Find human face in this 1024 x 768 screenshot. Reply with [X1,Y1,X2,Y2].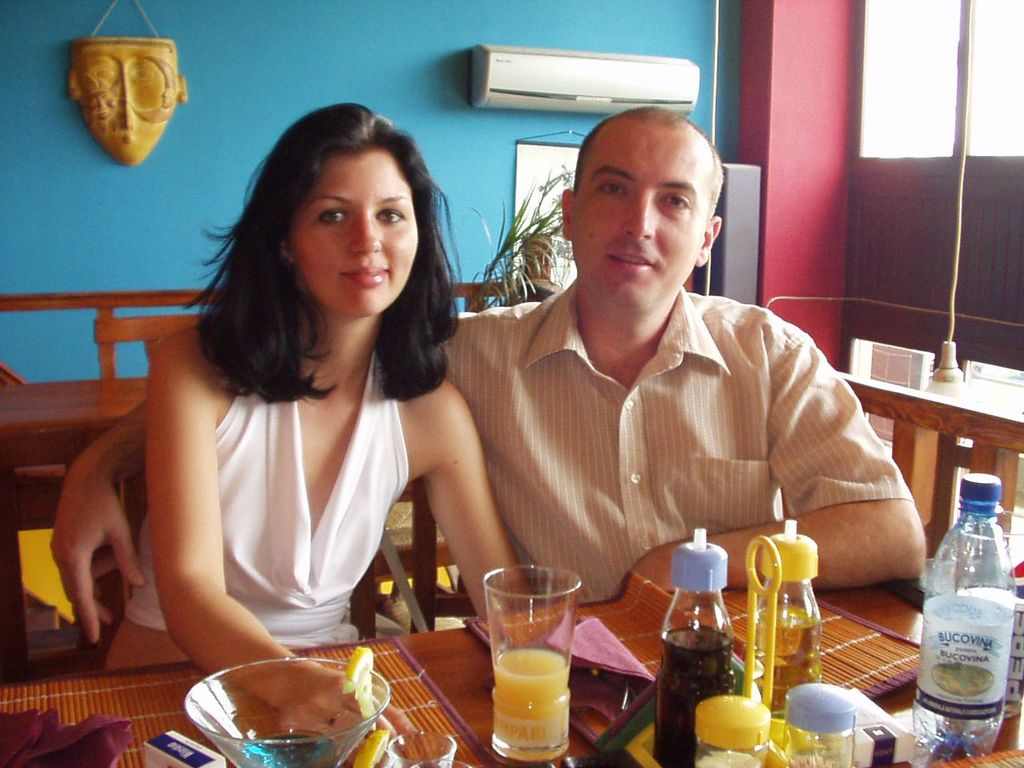
[291,154,423,326].
